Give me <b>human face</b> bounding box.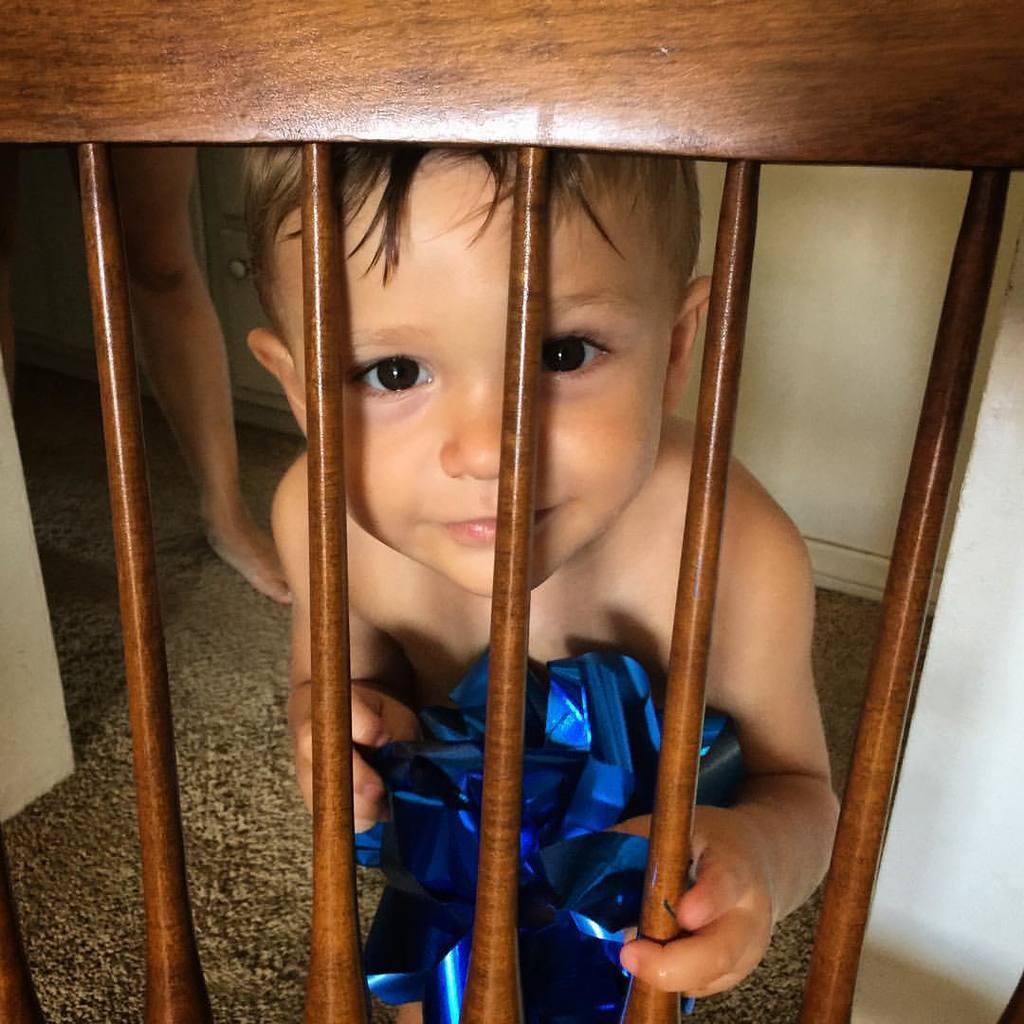
[x1=271, y1=148, x2=678, y2=597].
